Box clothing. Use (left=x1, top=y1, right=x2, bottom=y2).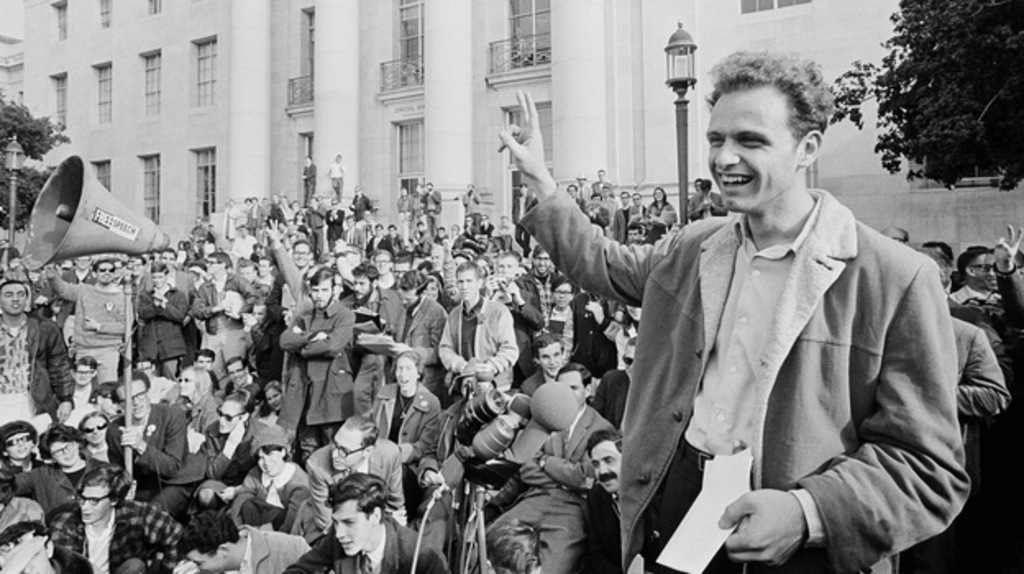
(left=586, top=203, right=612, bottom=239).
